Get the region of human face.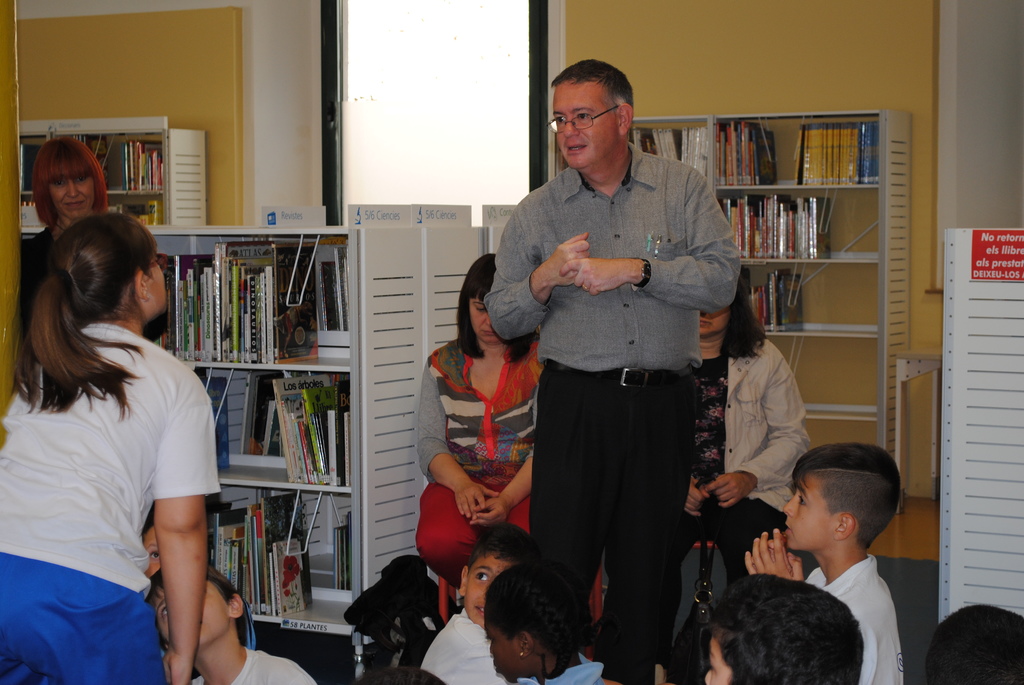
l=144, t=530, r=163, b=571.
